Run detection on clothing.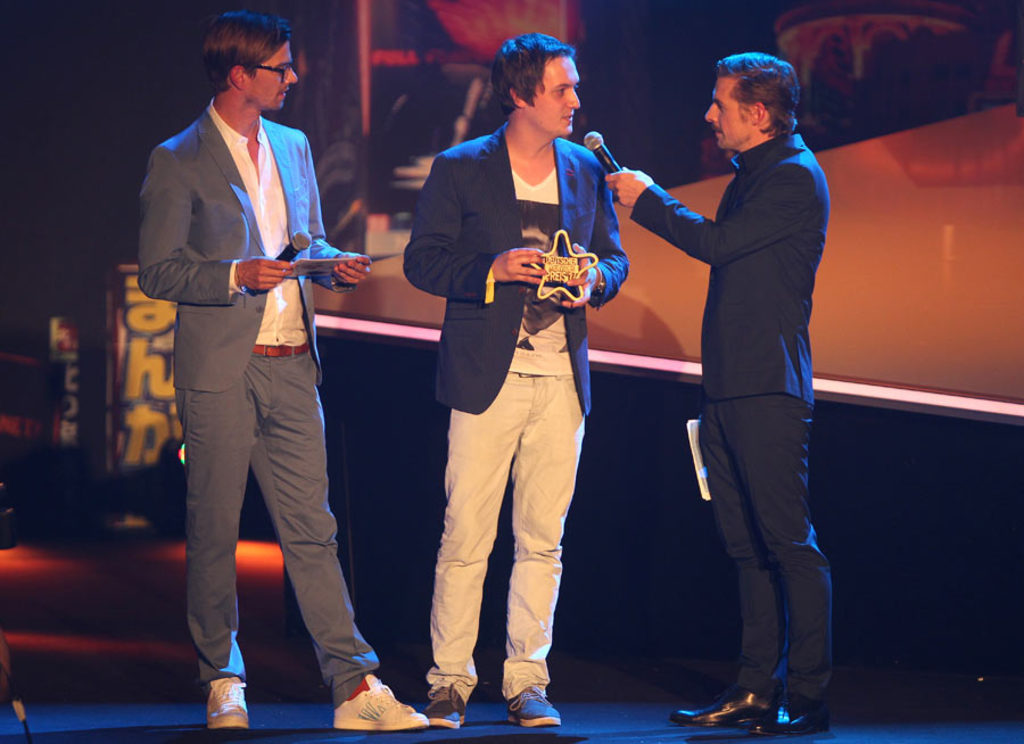
Result: 631:131:835:703.
